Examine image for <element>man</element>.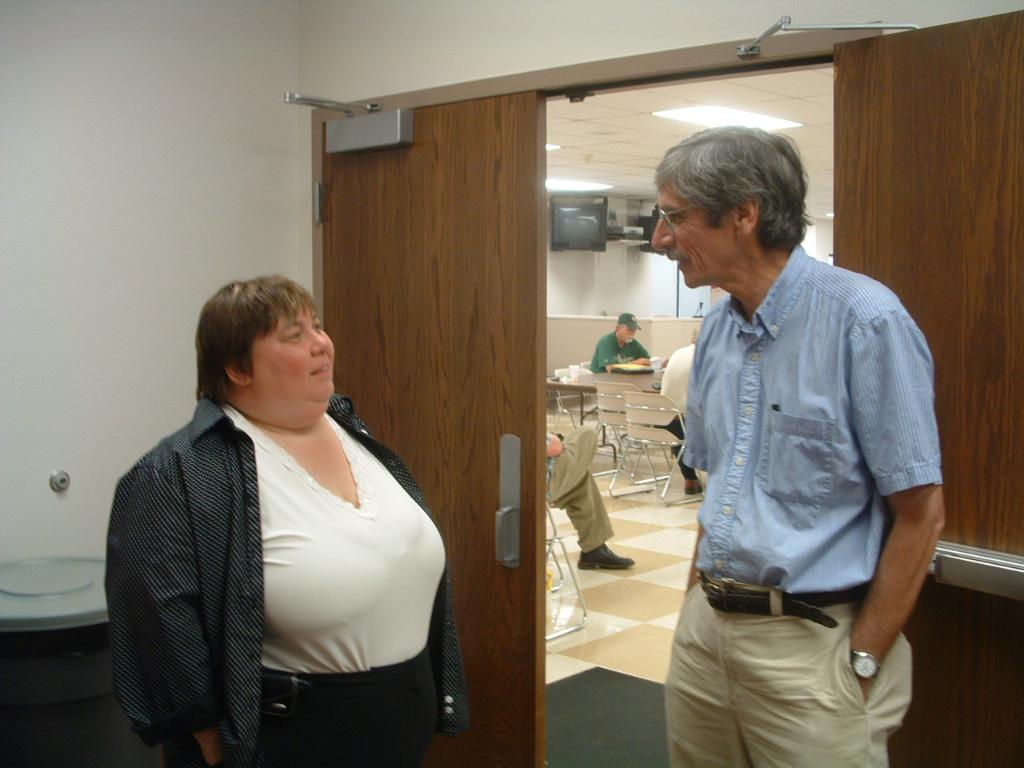
Examination result: (x1=661, y1=340, x2=714, y2=498).
